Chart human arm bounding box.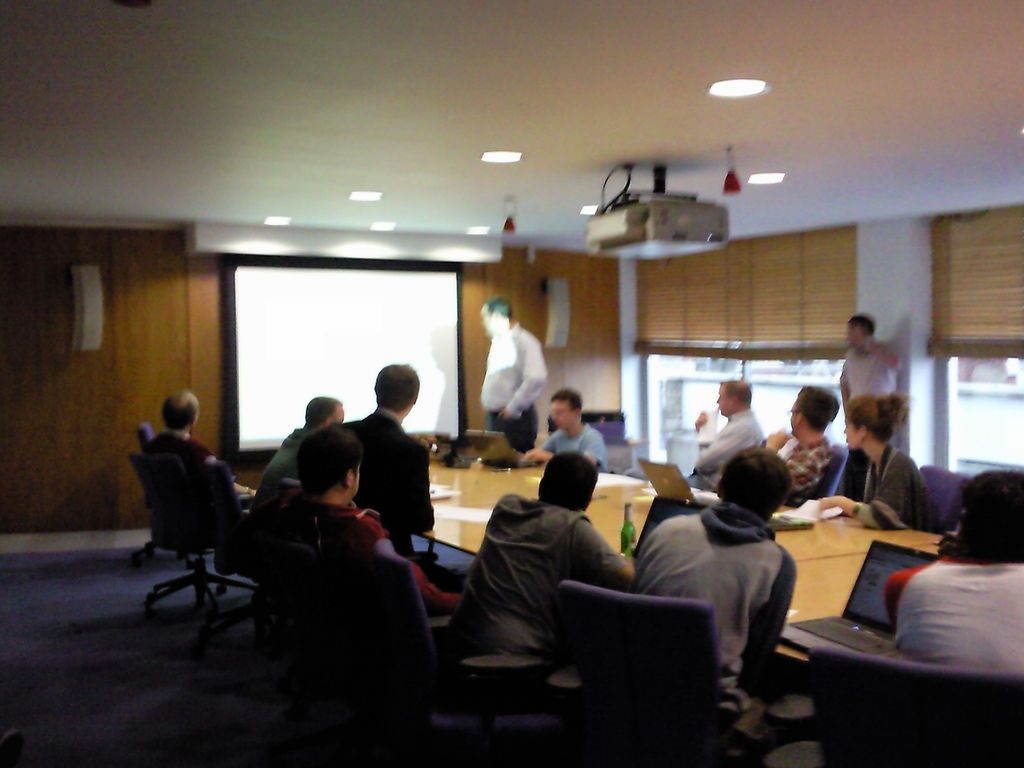
Charted: region(499, 328, 547, 421).
